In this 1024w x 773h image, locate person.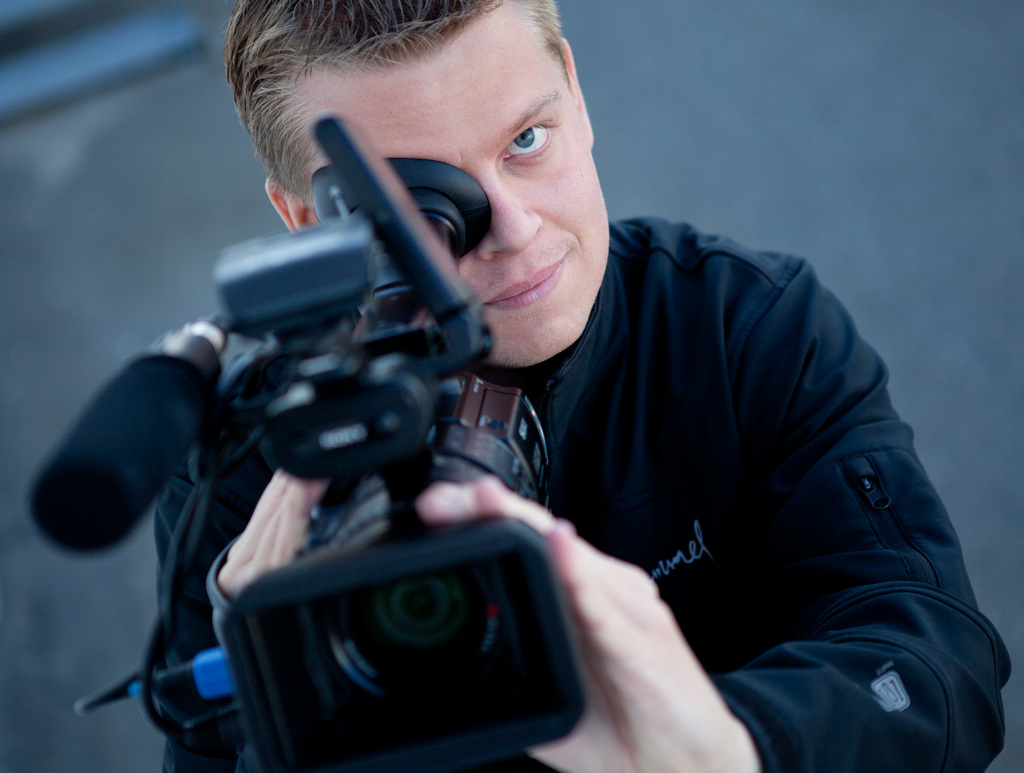
Bounding box: bbox(129, 17, 935, 772).
